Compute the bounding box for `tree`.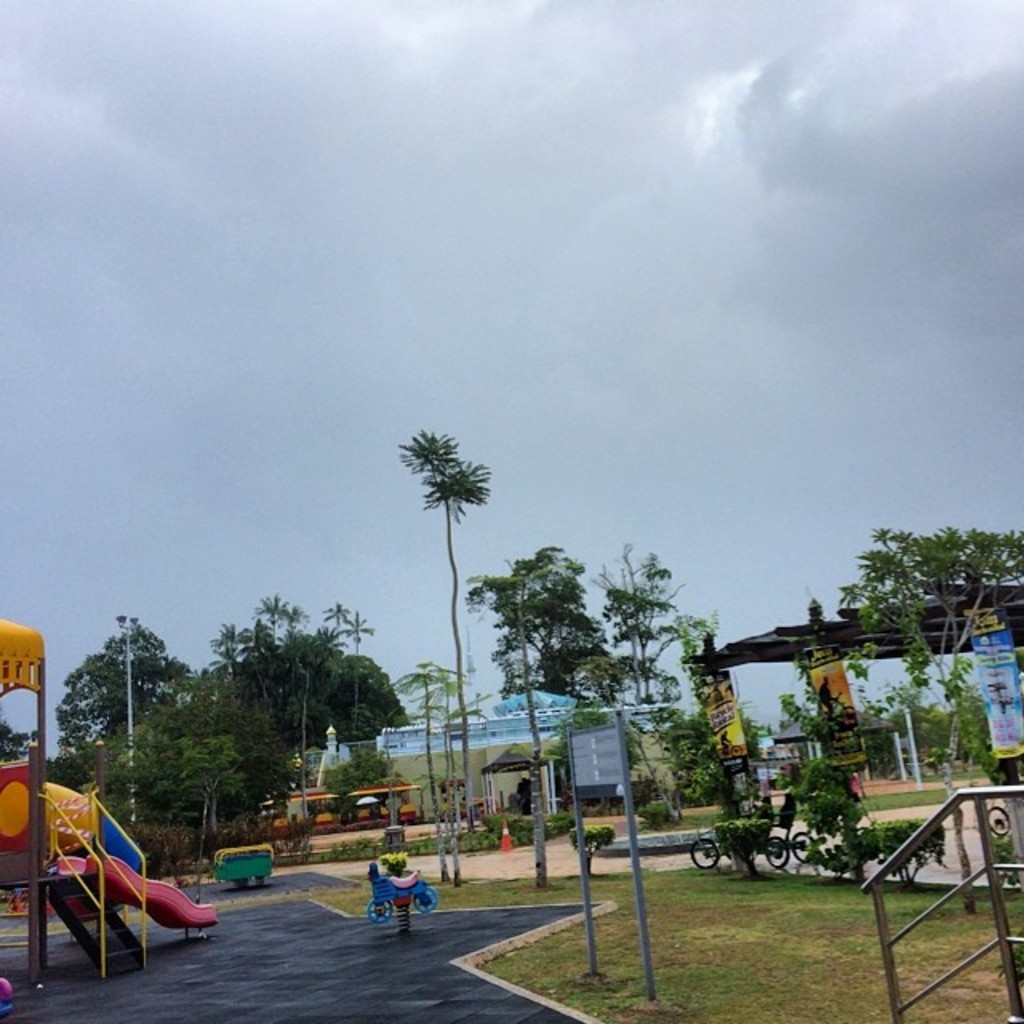
<bbox>394, 429, 488, 819</bbox>.
